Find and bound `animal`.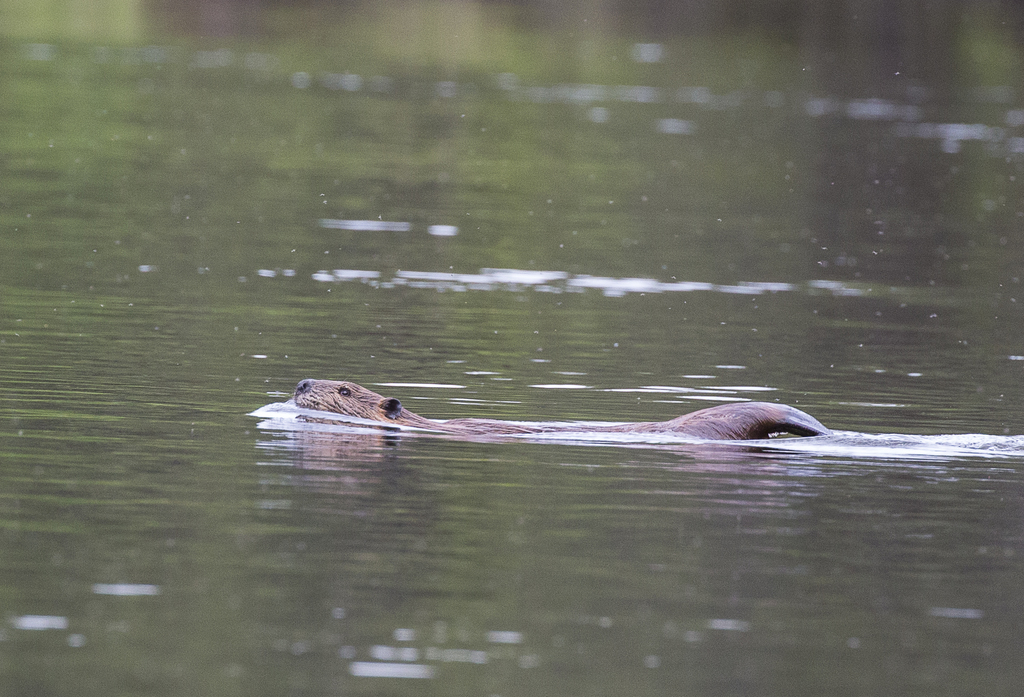
Bound: select_region(291, 376, 828, 441).
